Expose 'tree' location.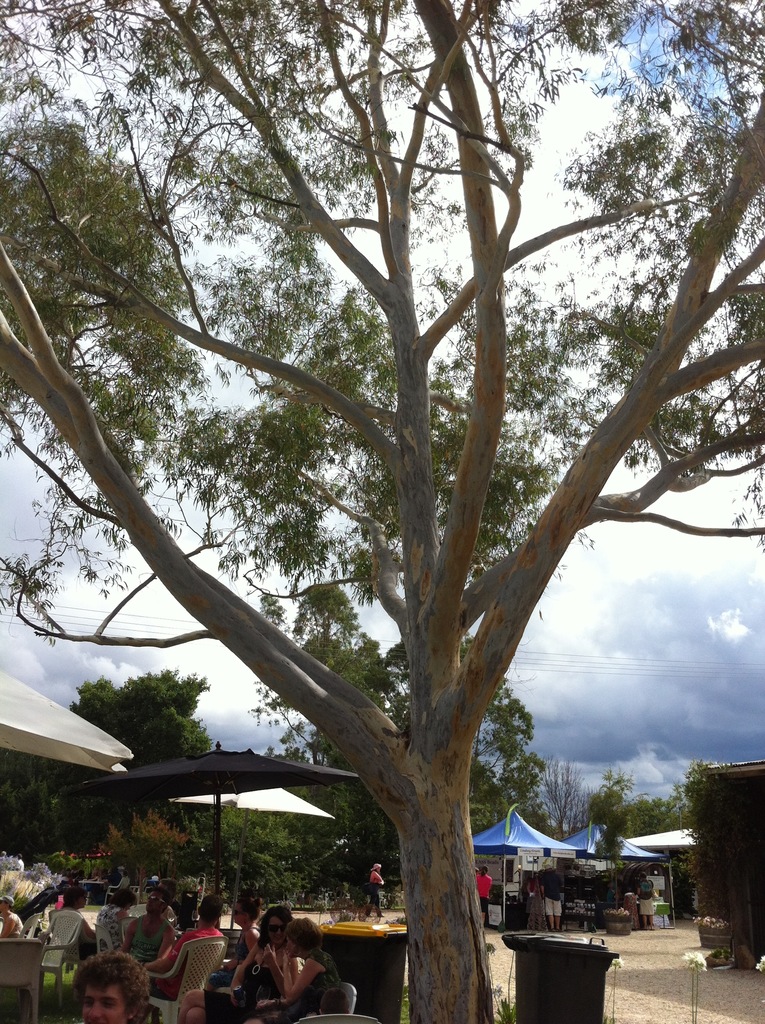
Exposed at {"left": 673, "top": 756, "right": 762, "bottom": 945}.
